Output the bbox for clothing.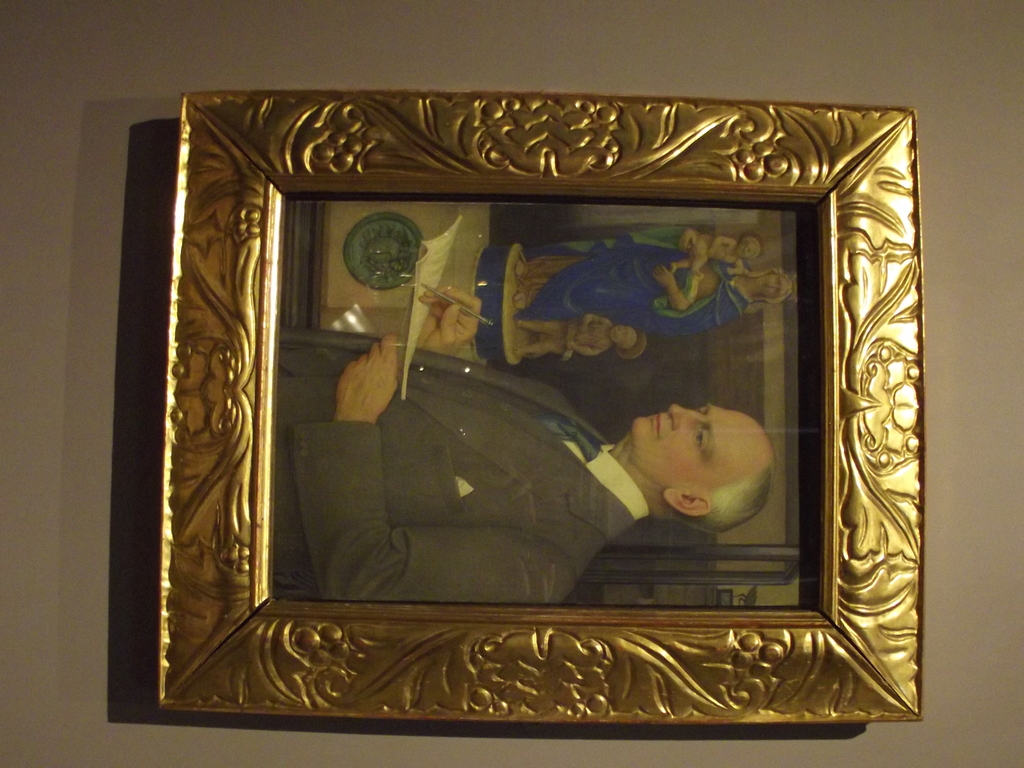
x1=275 y1=323 x2=650 y2=599.
